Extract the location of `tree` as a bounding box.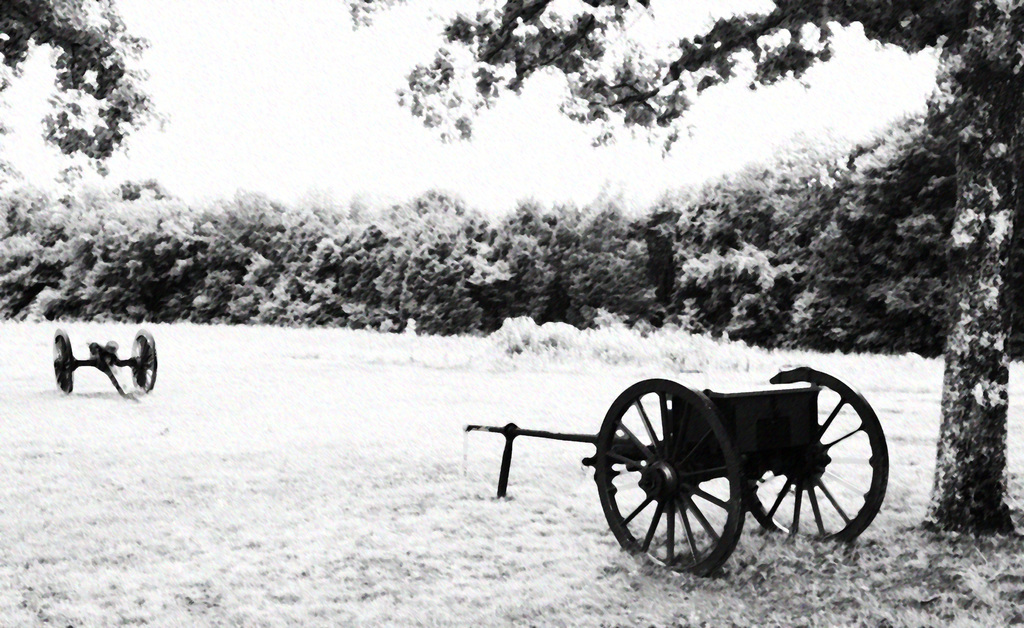
bbox=(337, 0, 1023, 535).
